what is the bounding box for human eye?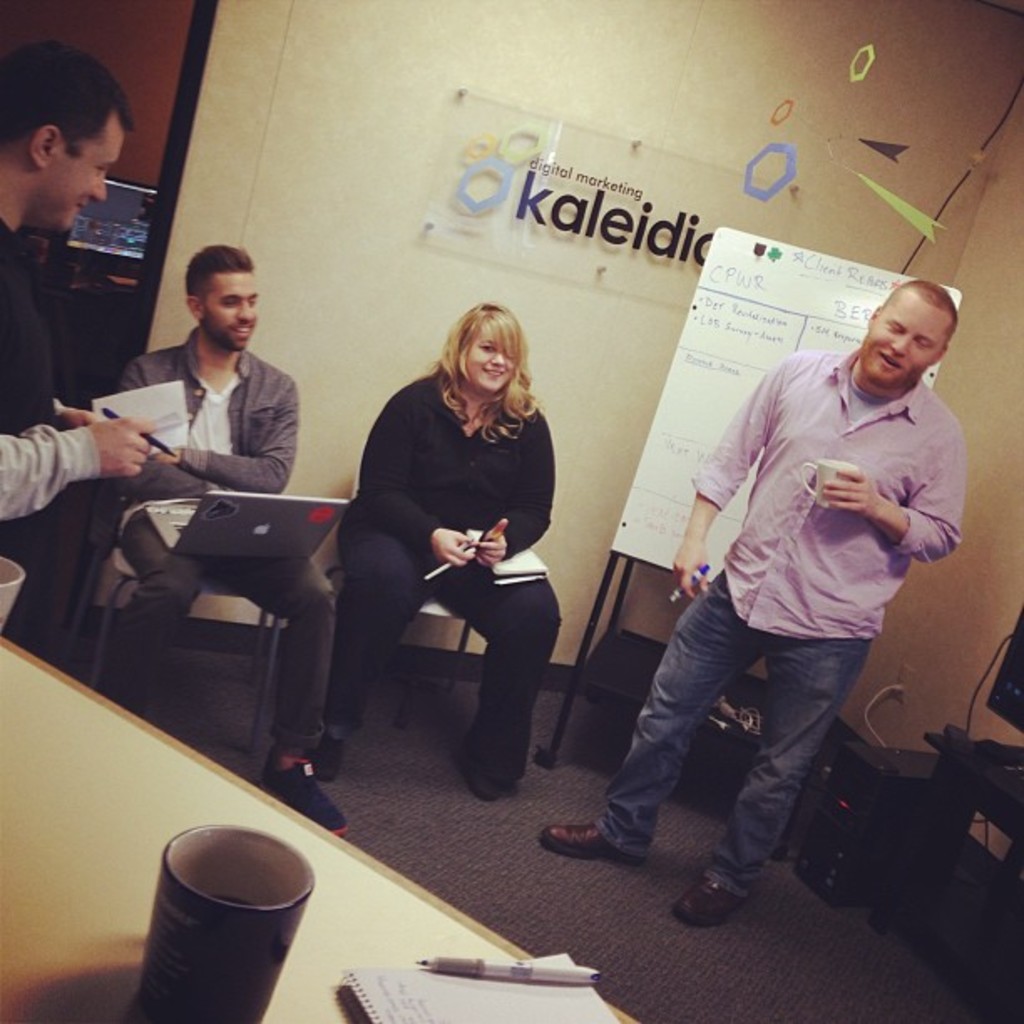
248:293:261:310.
